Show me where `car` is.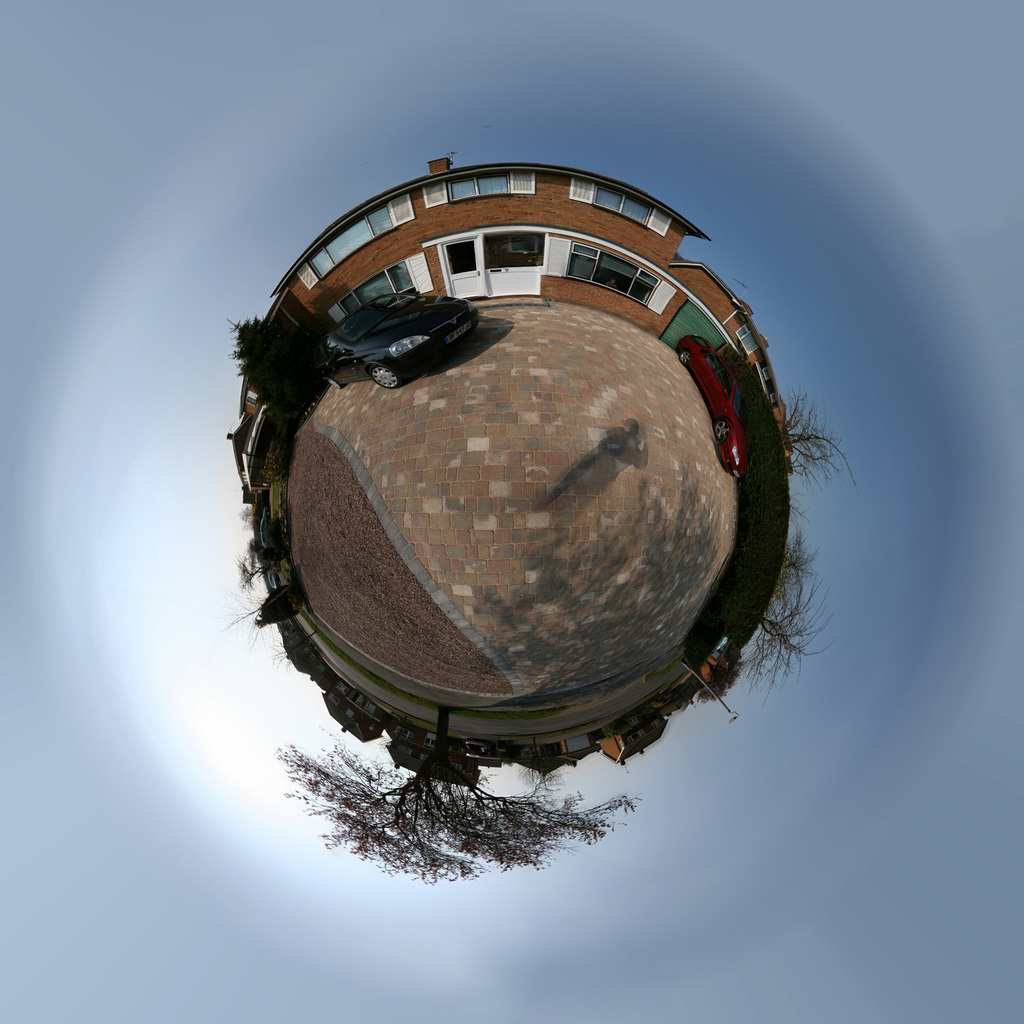
`car` is at [left=323, top=299, right=477, bottom=391].
